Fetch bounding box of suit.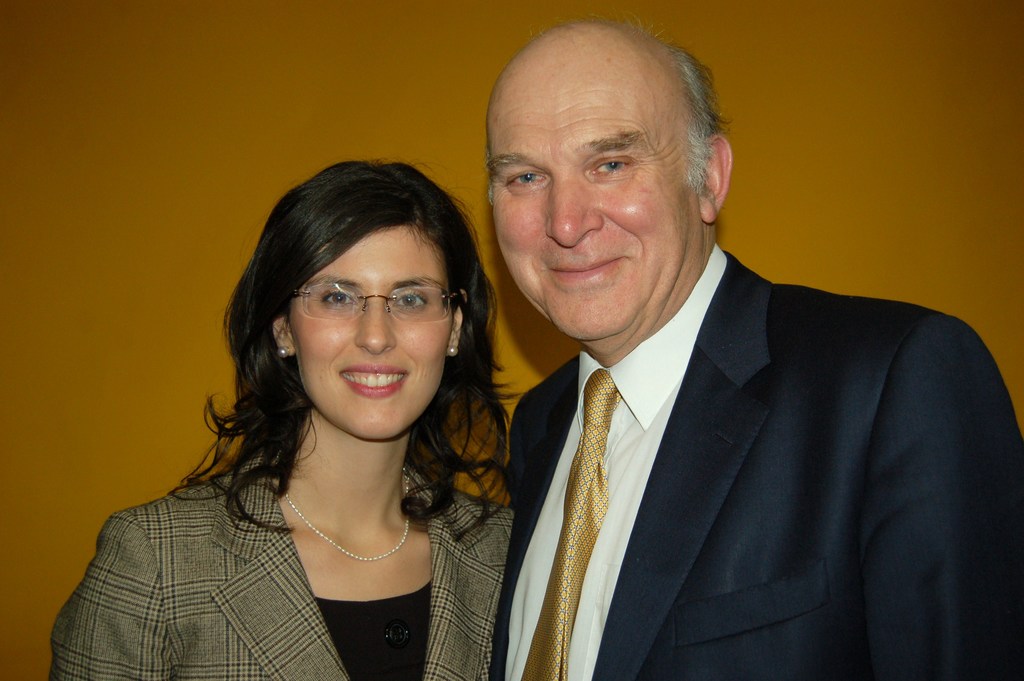
Bbox: pyautogui.locateOnScreen(506, 251, 1023, 680).
